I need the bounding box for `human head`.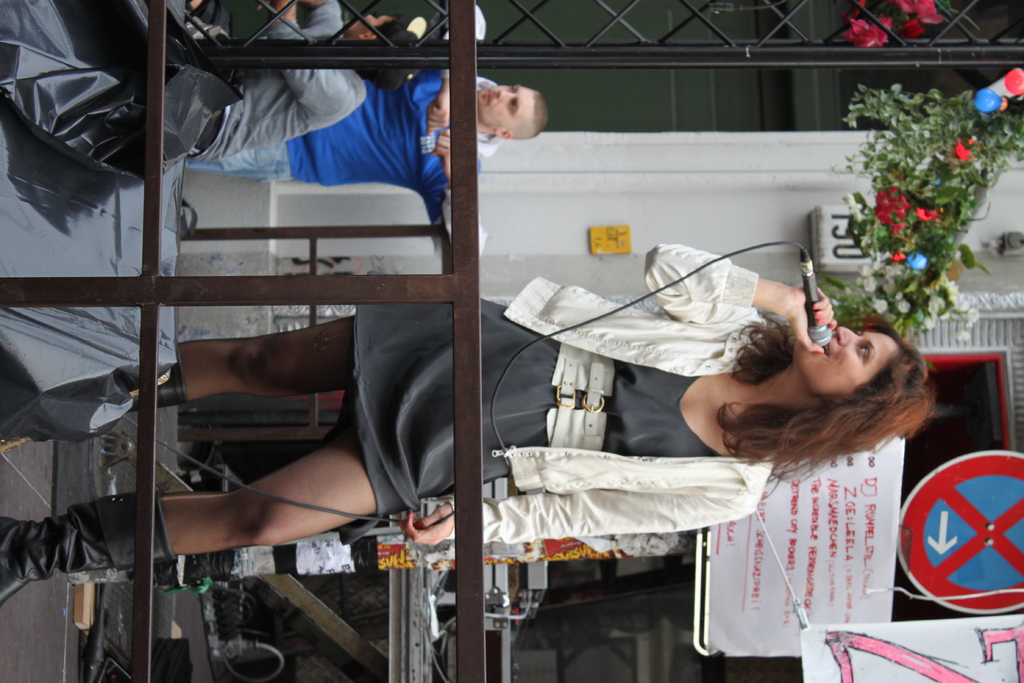
Here it is: (left=467, top=64, right=554, bottom=131).
